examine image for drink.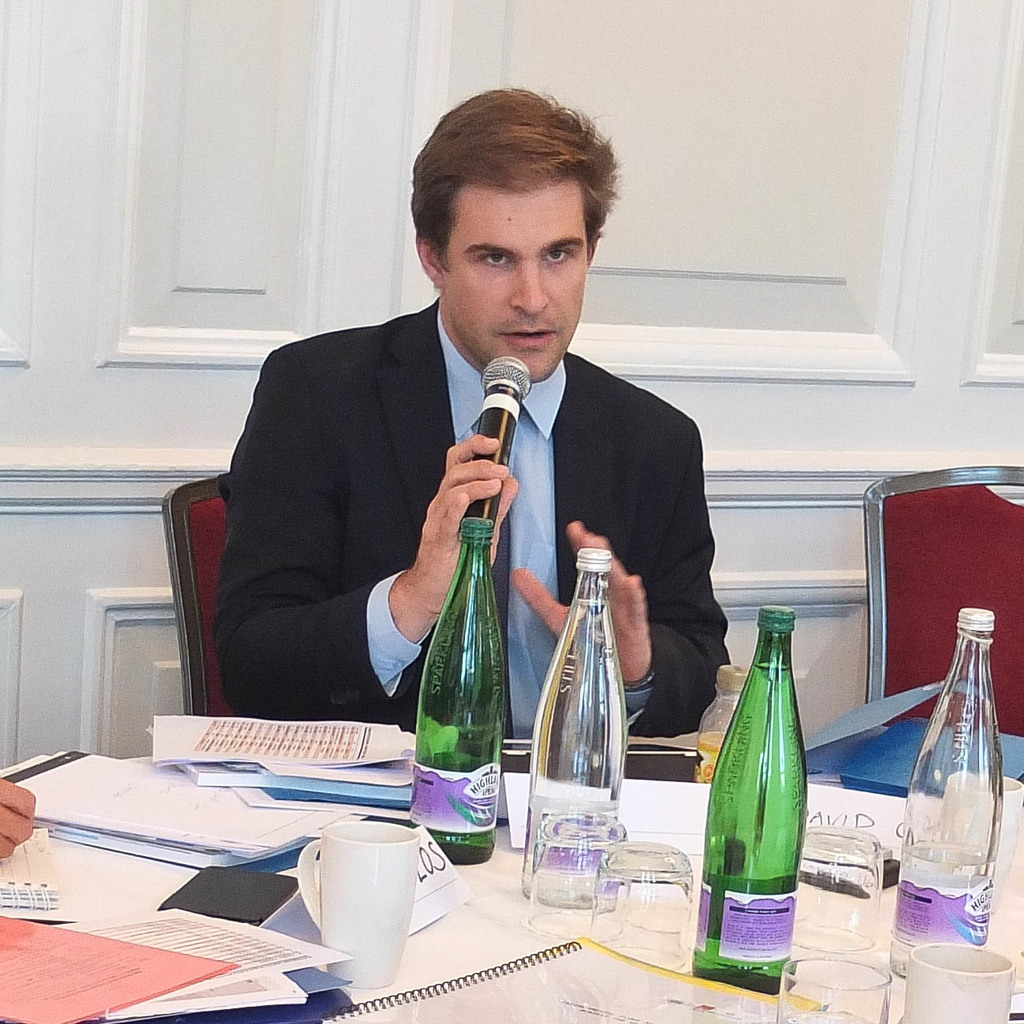
Examination result: rect(519, 550, 629, 907).
